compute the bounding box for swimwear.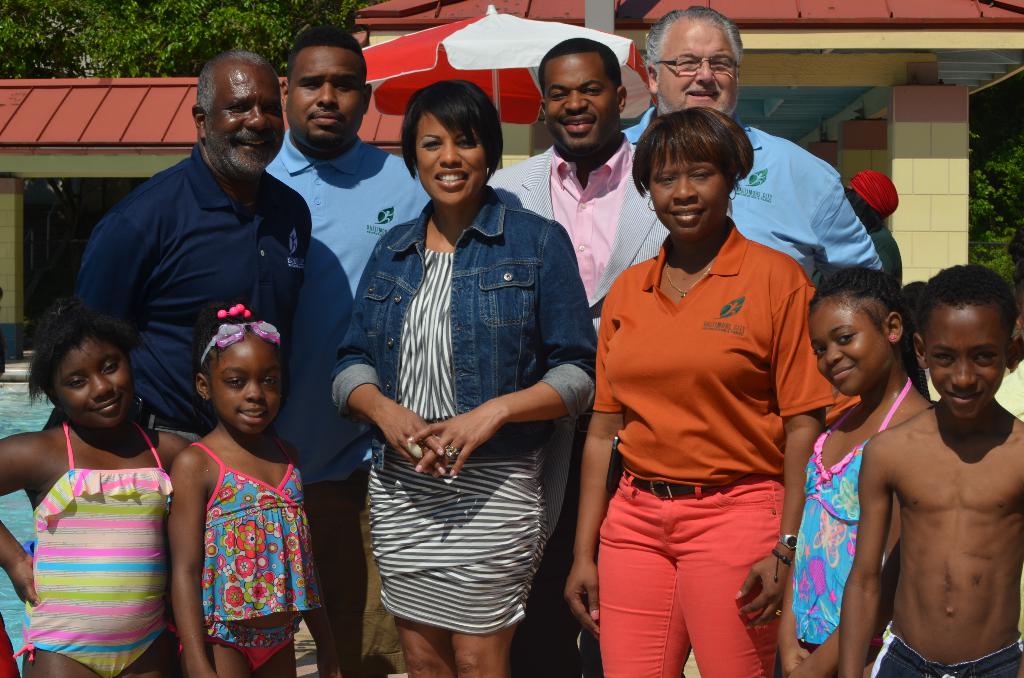
{"left": 792, "top": 372, "right": 913, "bottom": 649}.
